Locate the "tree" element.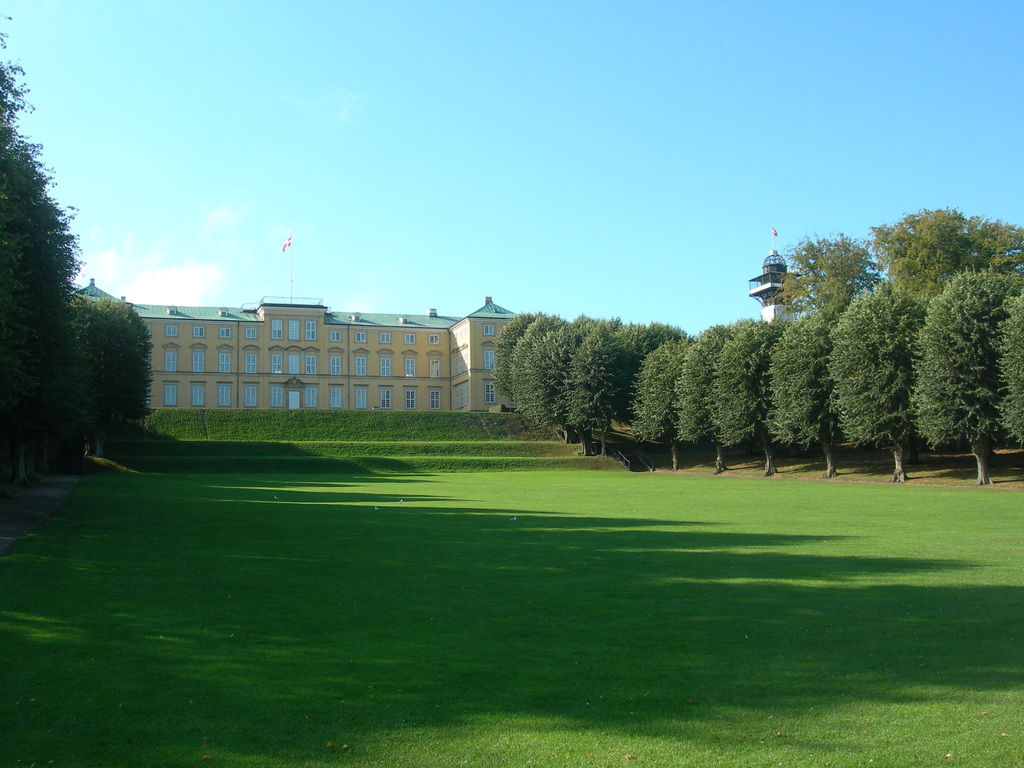
Element bbox: left=489, top=198, right=887, bottom=495.
